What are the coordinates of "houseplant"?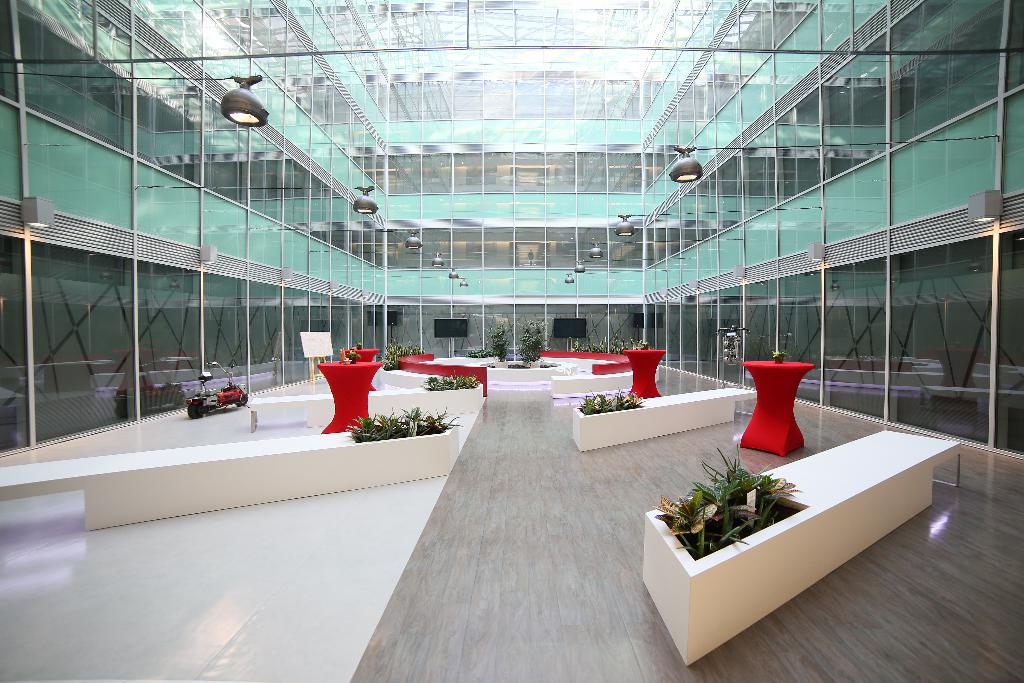
locate(742, 347, 815, 459).
